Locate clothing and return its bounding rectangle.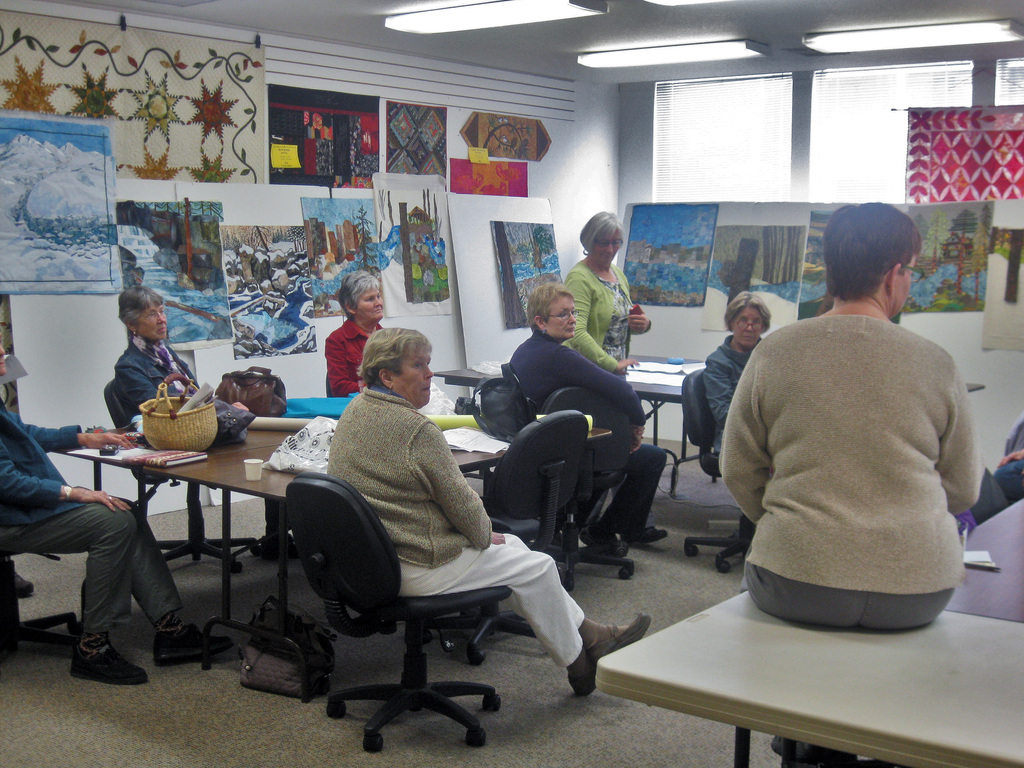
[left=566, top=262, right=632, bottom=378].
